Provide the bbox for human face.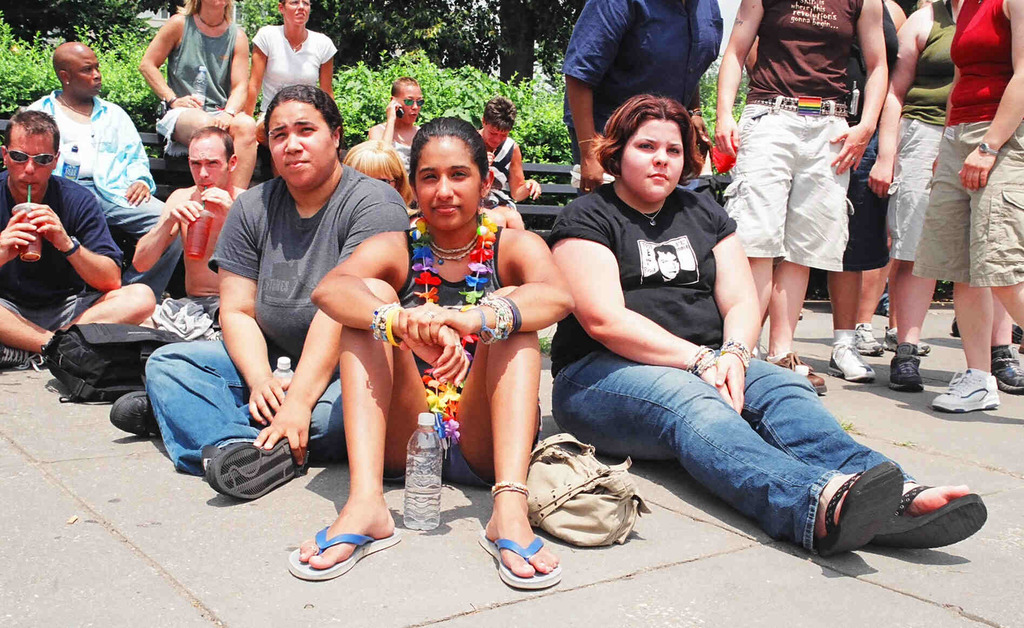
BBox(204, 0, 223, 10).
